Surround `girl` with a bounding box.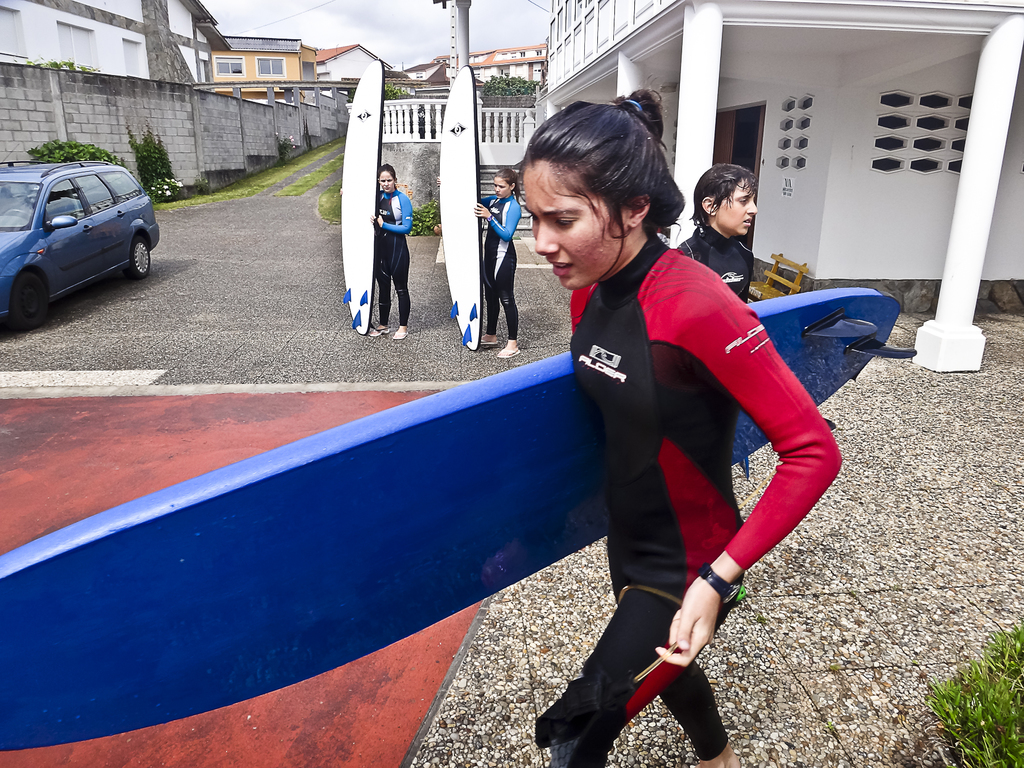
select_region(372, 159, 416, 342).
